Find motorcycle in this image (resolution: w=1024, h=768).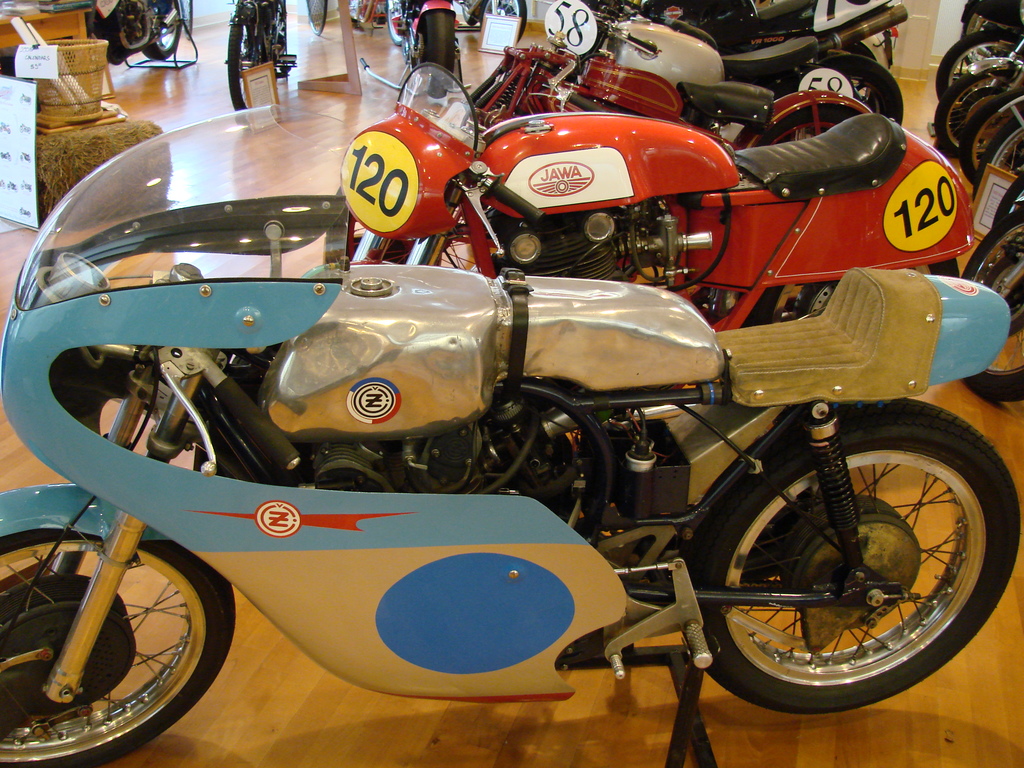
[0, 104, 1021, 767].
